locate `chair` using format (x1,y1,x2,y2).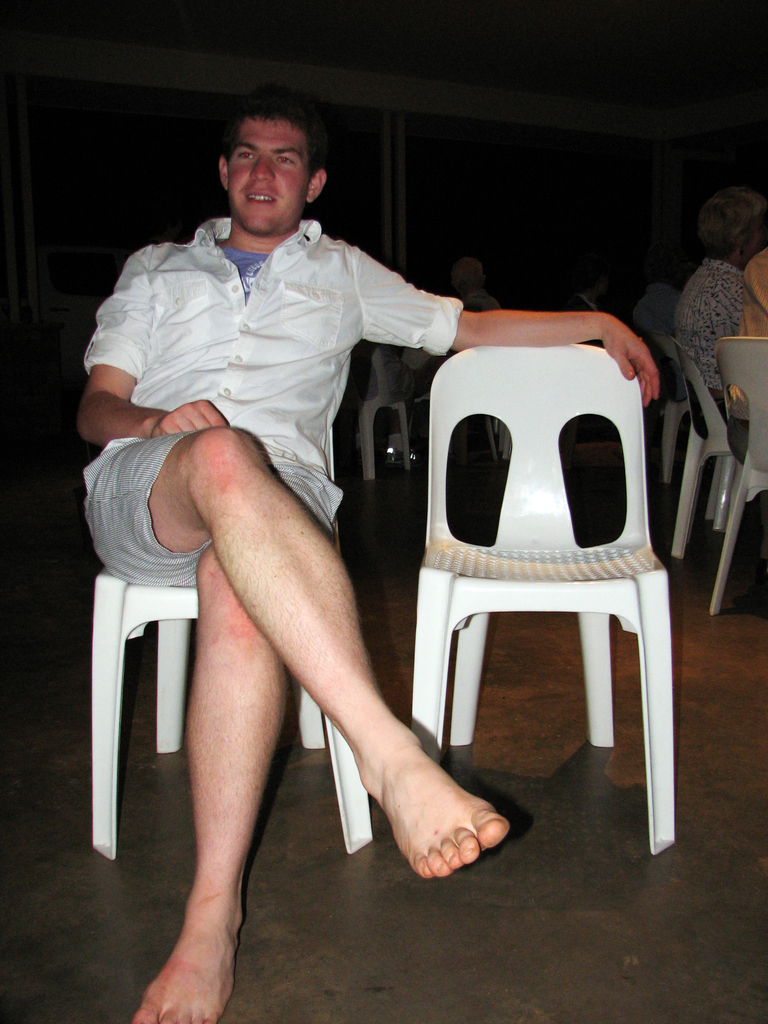
(90,410,349,856).
